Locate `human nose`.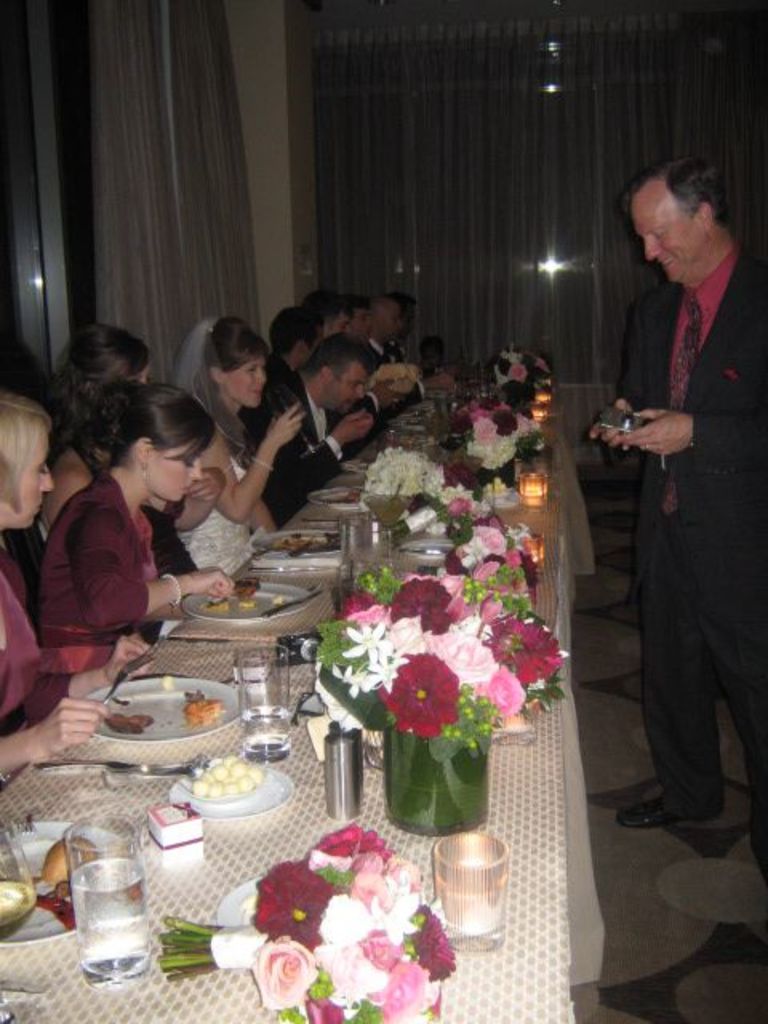
Bounding box: locate(186, 454, 202, 482).
